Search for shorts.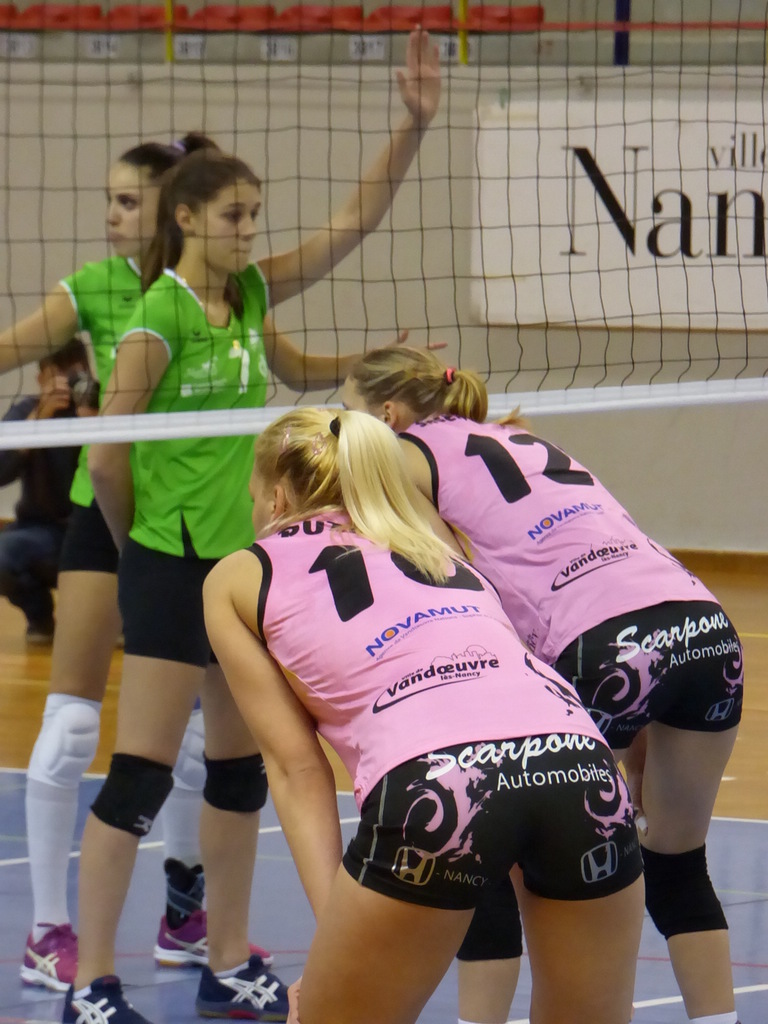
Found at 550:602:747:735.
